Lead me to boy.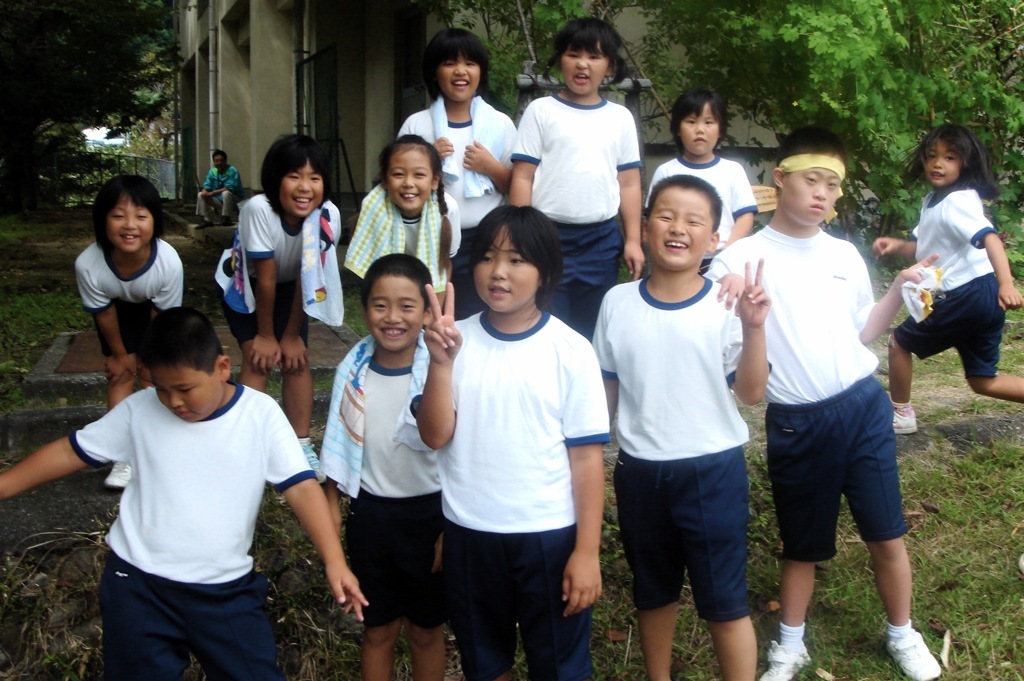
Lead to <region>315, 254, 453, 680</region>.
